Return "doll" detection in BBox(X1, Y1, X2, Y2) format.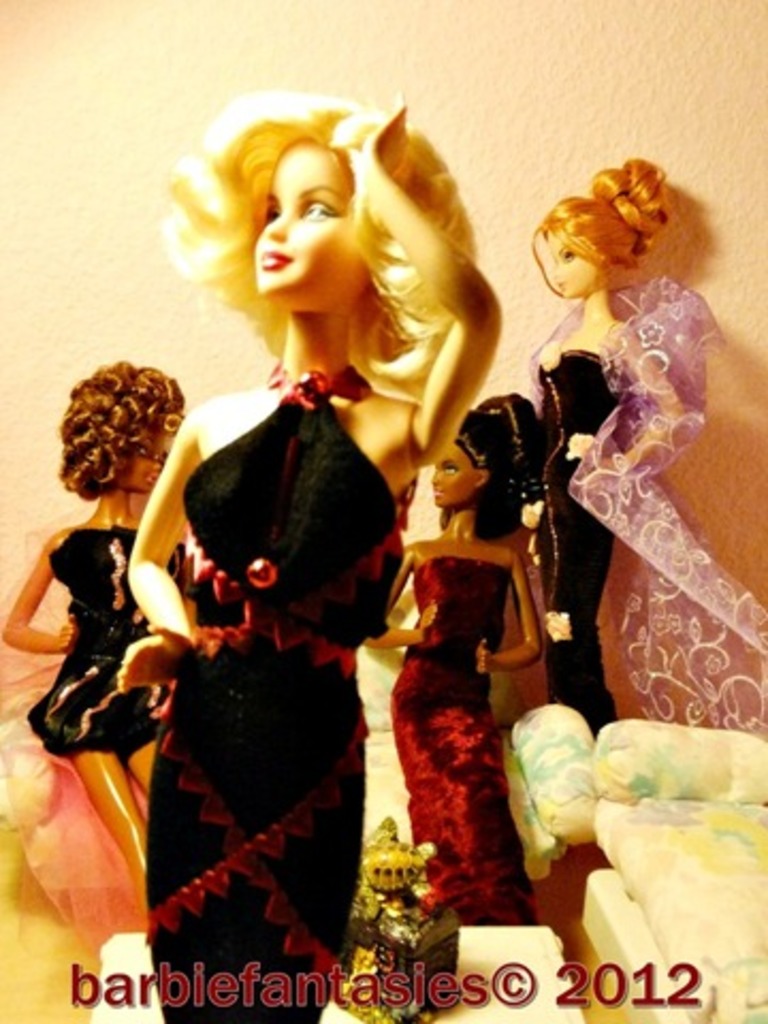
BBox(79, 107, 495, 988).
